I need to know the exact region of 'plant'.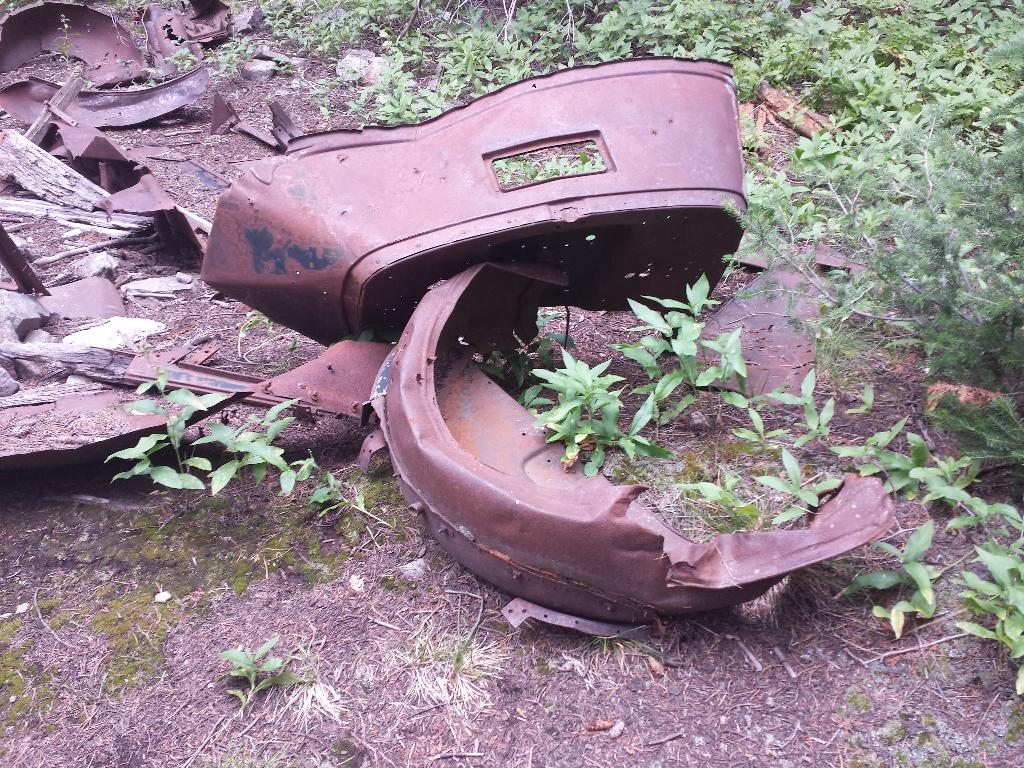
Region: select_region(903, 458, 993, 512).
